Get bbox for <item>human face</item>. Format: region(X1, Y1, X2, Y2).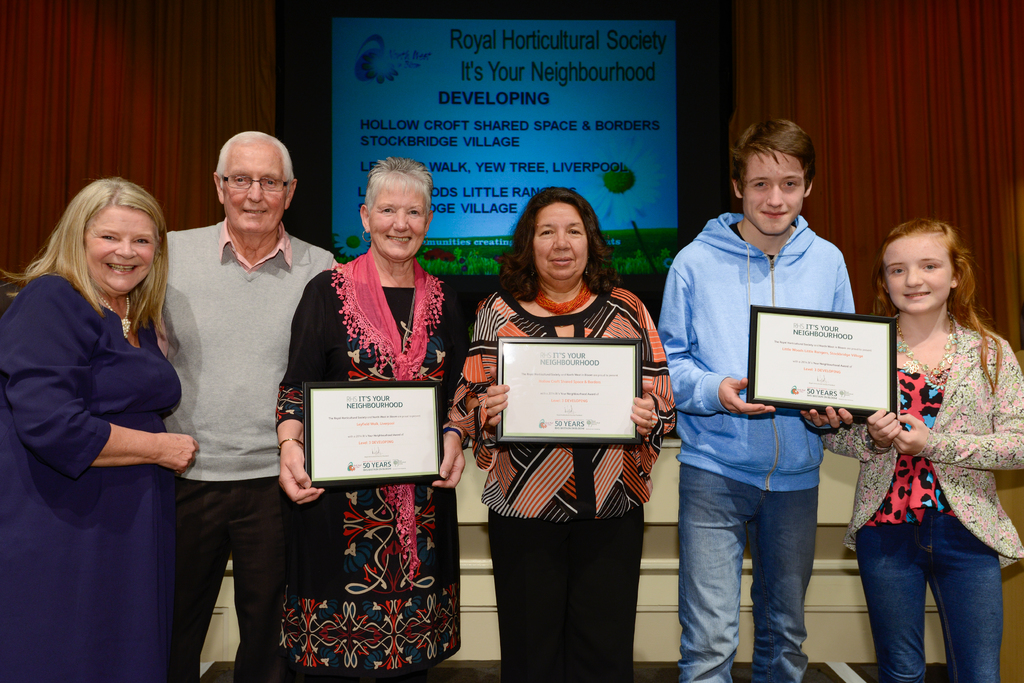
region(84, 206, 155, 292).
